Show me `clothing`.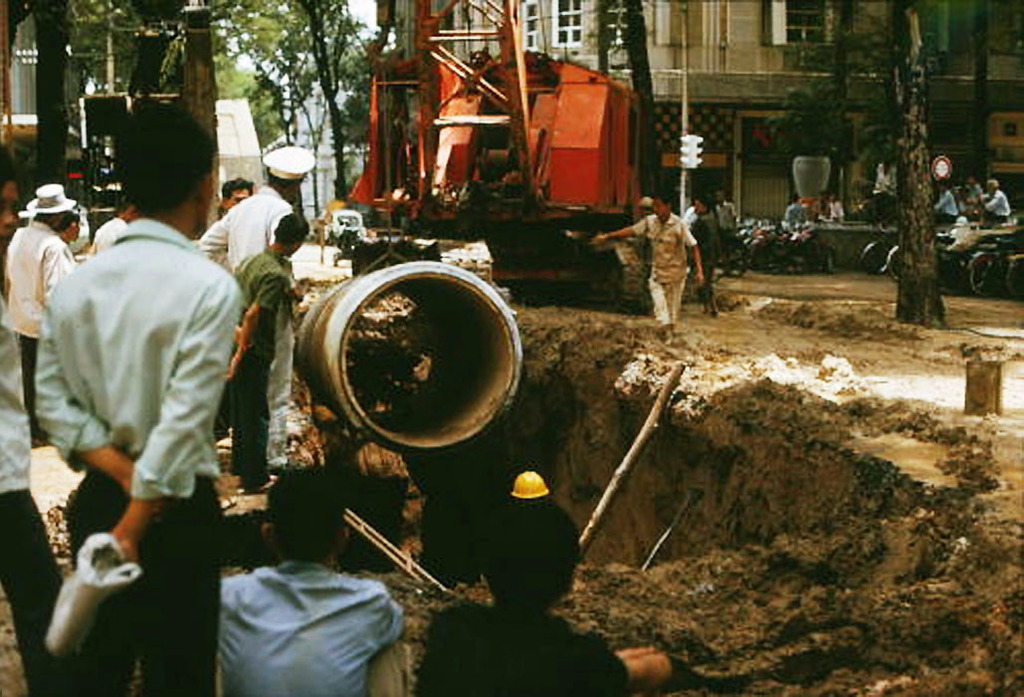
`clothing` is here: {"left": 690, "top": 217, "right": 720, "bottom": 303}.
